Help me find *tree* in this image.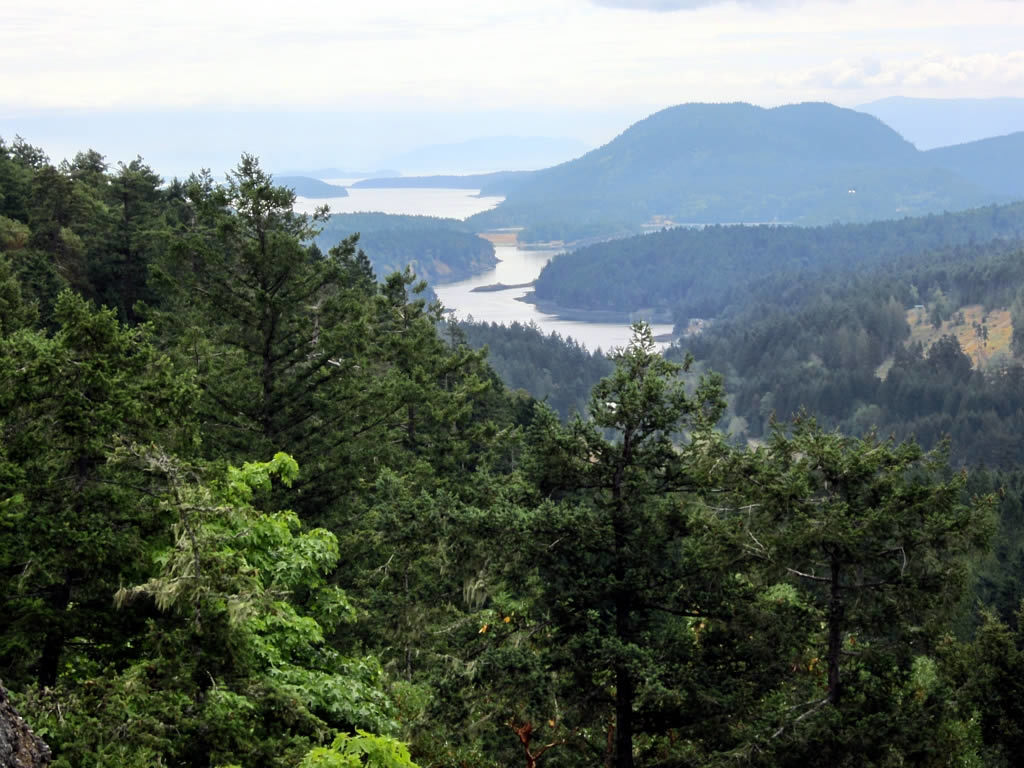
Found it: <region>189, 163, 405, 558</region>.
